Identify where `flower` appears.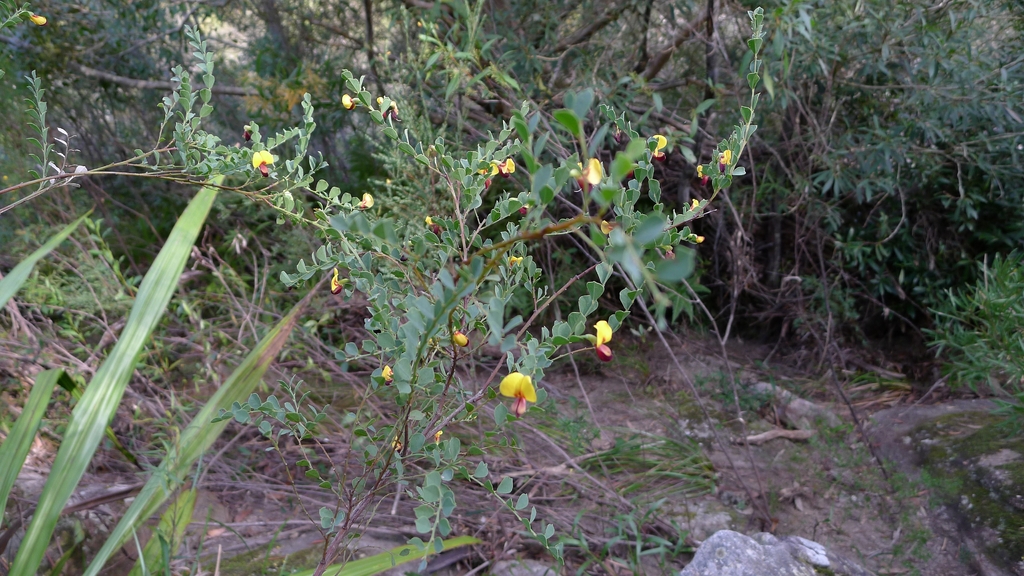
Appears at (x1=493, y1=360, x2=547, y2=412).
